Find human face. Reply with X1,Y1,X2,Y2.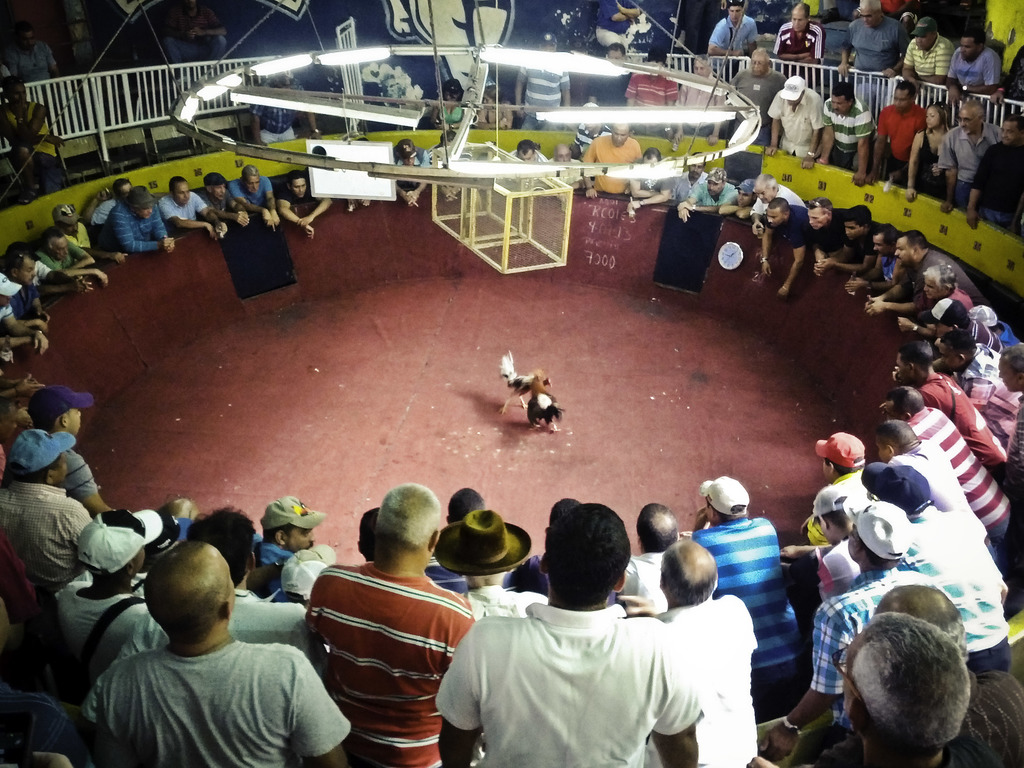
892,237,911,264.
